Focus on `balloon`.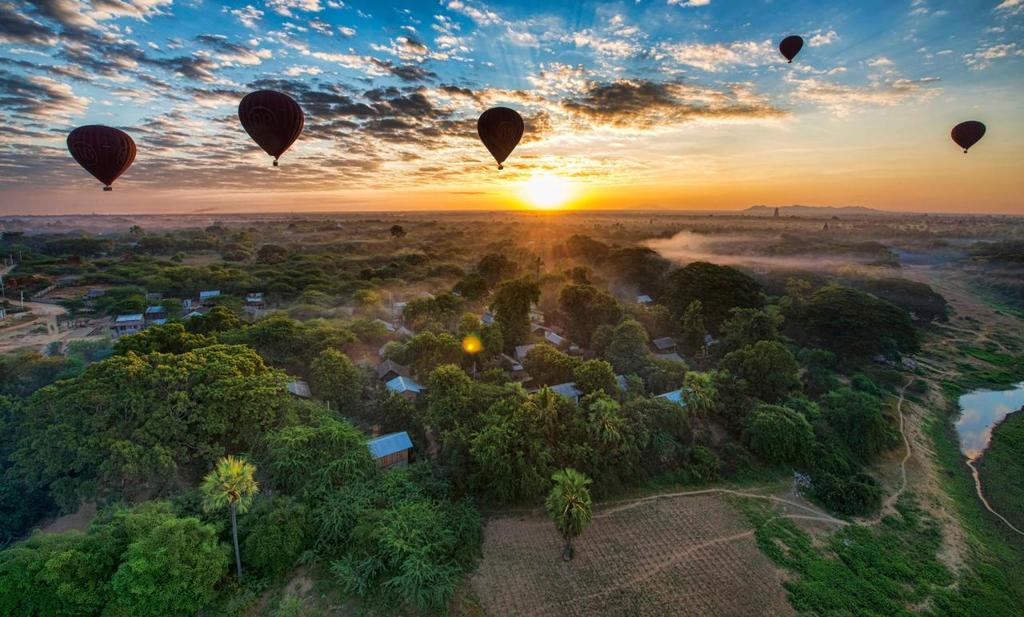
Focused at x1=476, y1=107, x2=521, y2=162.
